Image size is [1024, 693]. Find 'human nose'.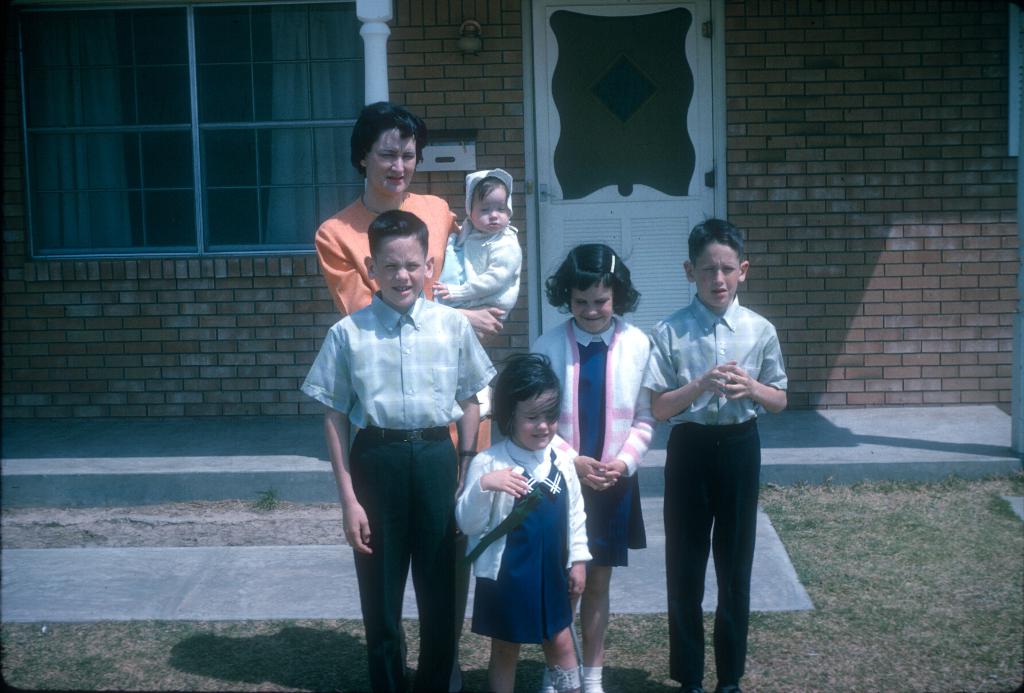
(x1=492, y1=209, x2=500, y2=218).
